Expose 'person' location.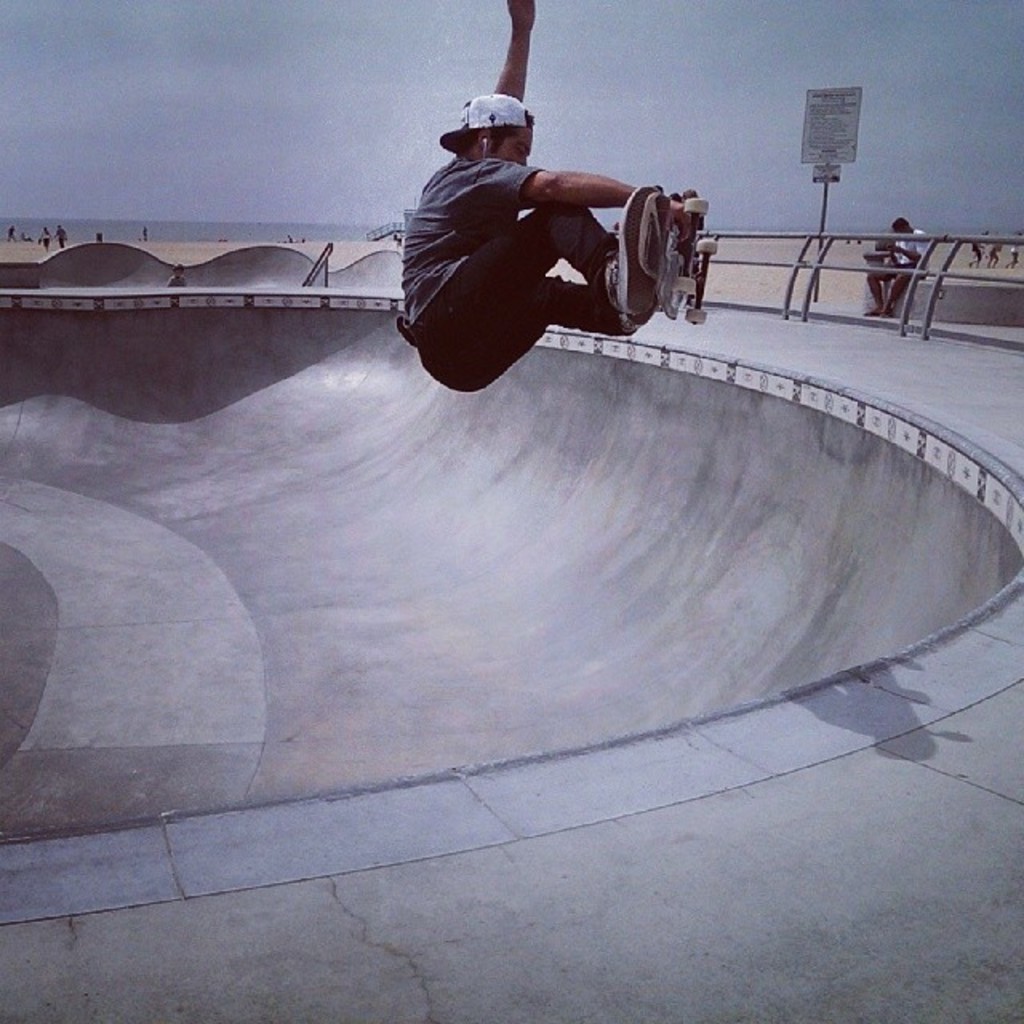
Exposed at crop(389, 0, 699, 408).
